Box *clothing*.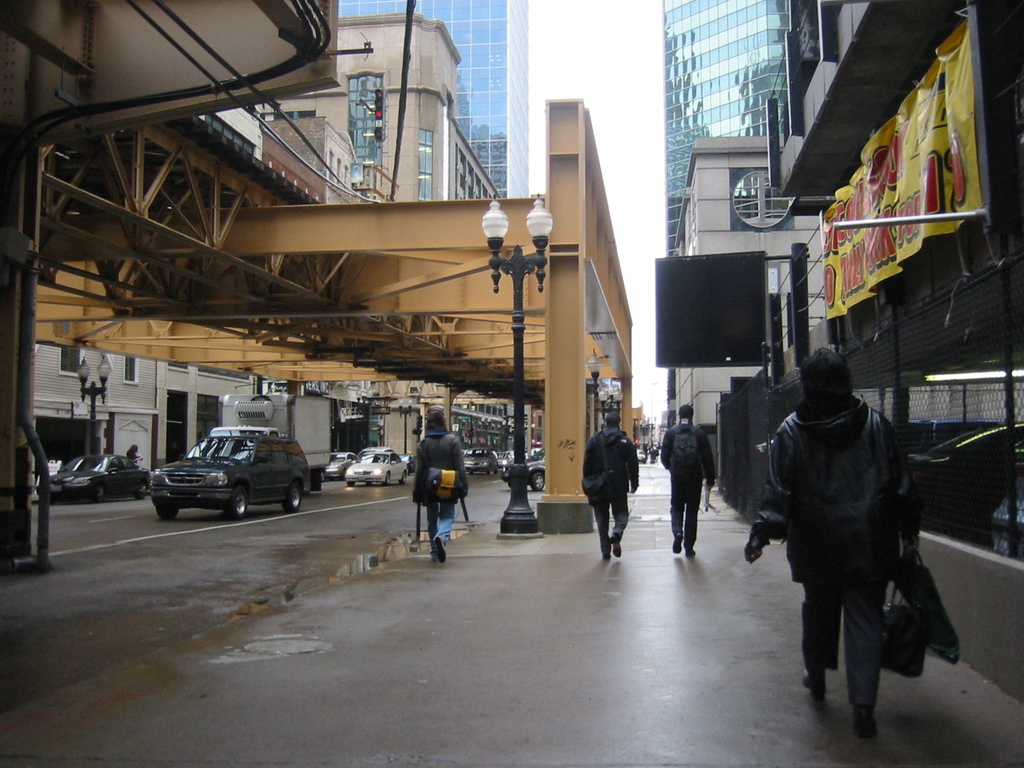
<region>399, 415, 476, 559</region>.
